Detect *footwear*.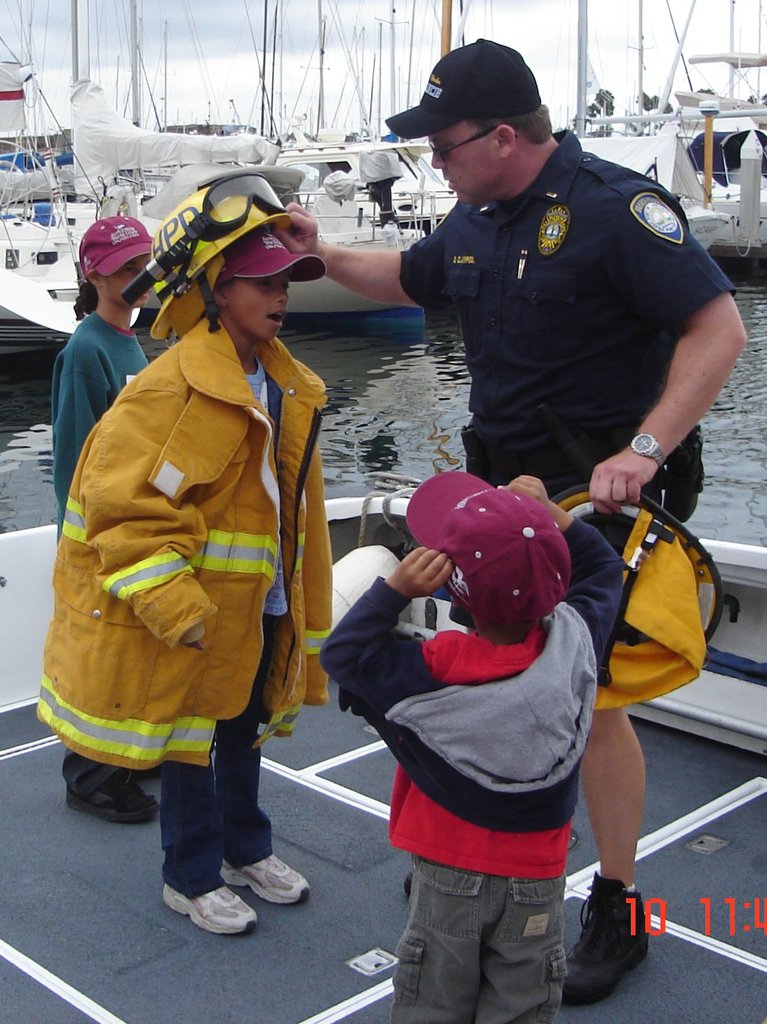
Detected at {"left": 39, "top": 779, "right": 150, "bottom": 832}.
